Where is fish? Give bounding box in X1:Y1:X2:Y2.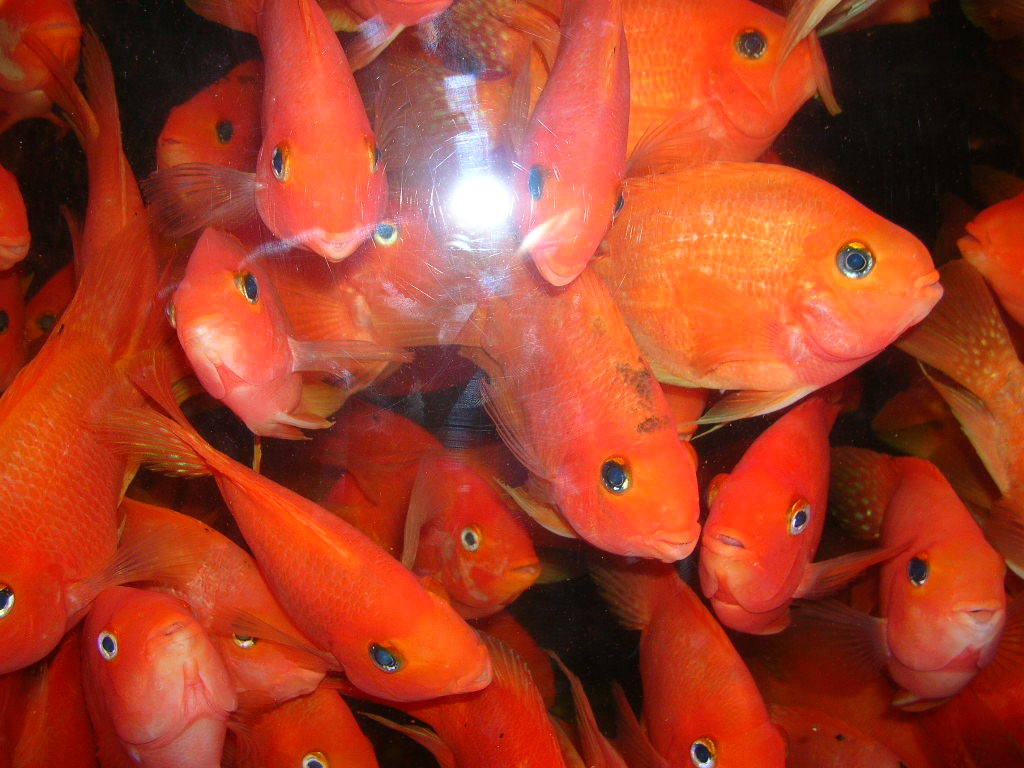
497:0:627:287.
